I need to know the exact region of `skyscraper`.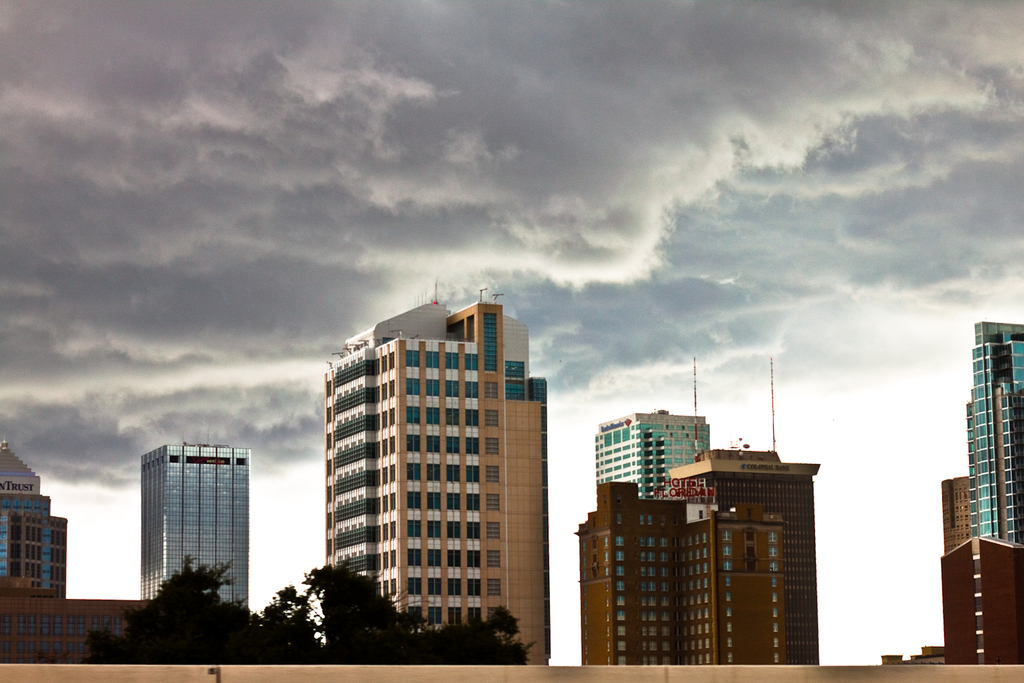
Region: x1=593 y1=401 x2=714 y2=499.
